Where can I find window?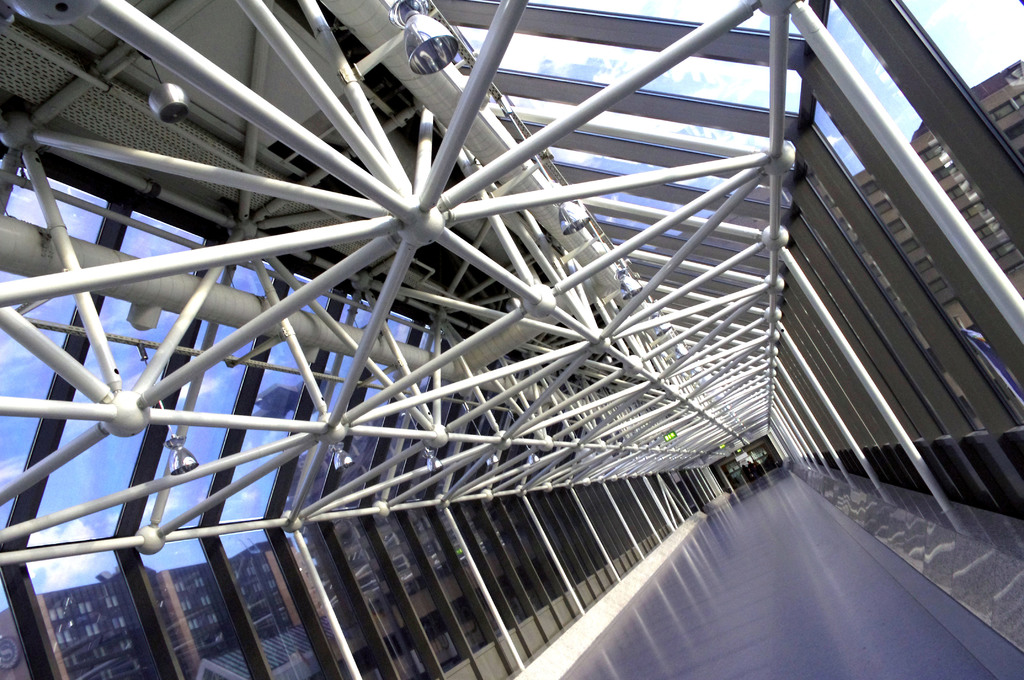
You can find it at (973,214,1002,238).
